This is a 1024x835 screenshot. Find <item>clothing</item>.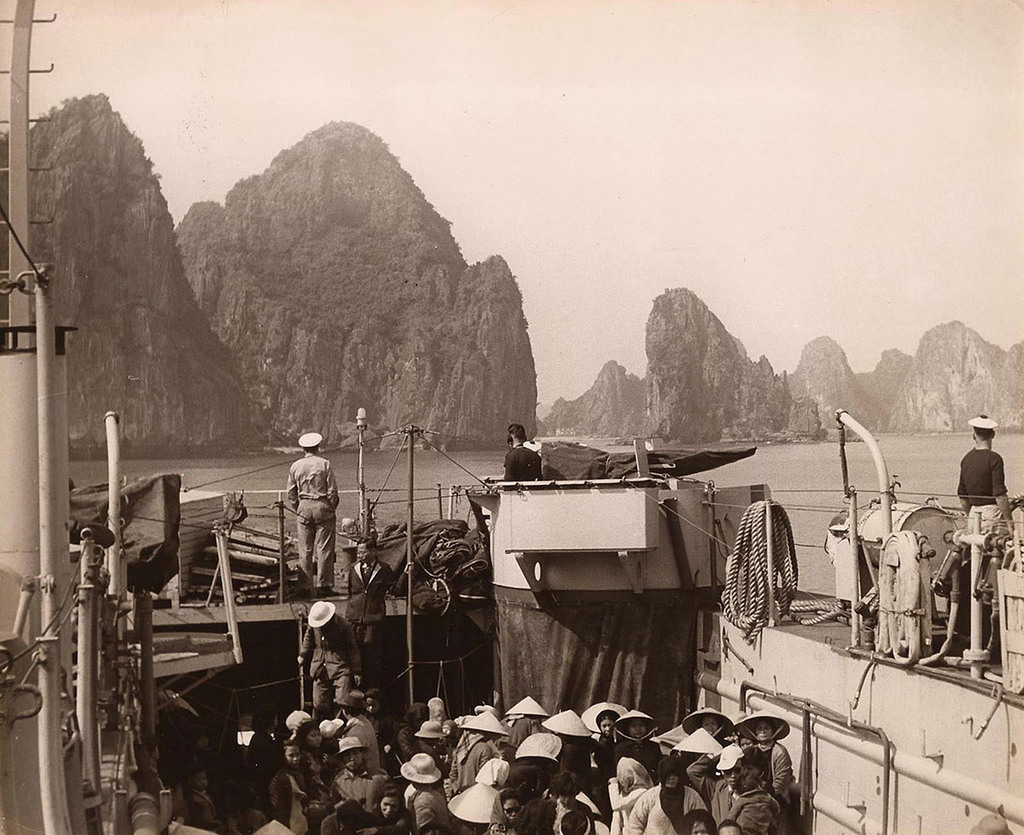
Bounding box: <region>298, 616, 362, 705</region>.
